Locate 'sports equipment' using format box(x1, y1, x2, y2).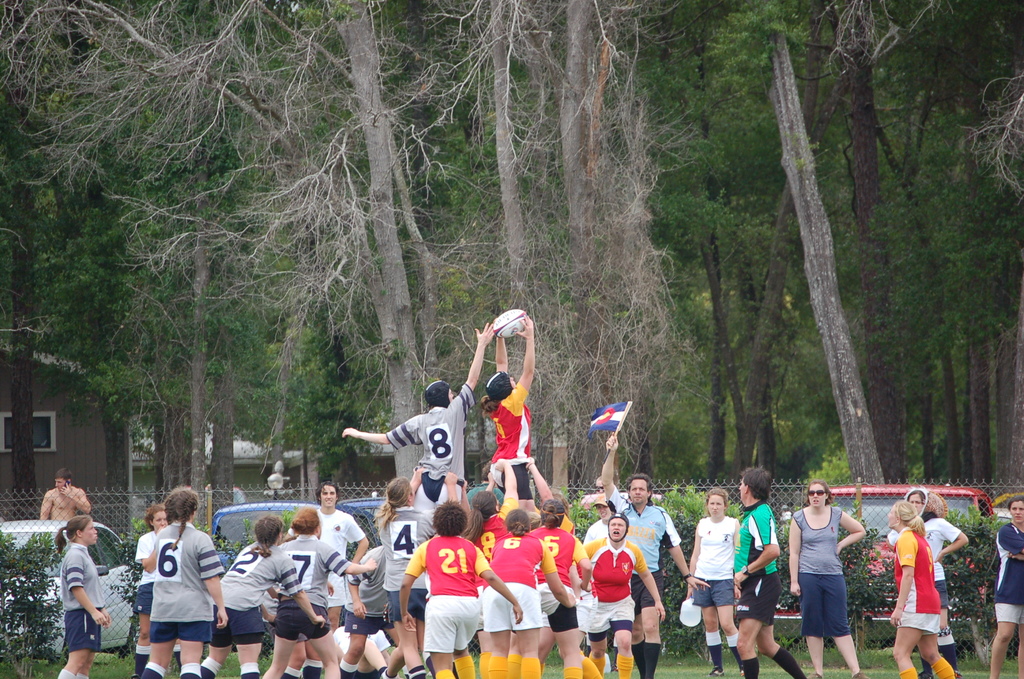
box(485, 368, 513, 402).
